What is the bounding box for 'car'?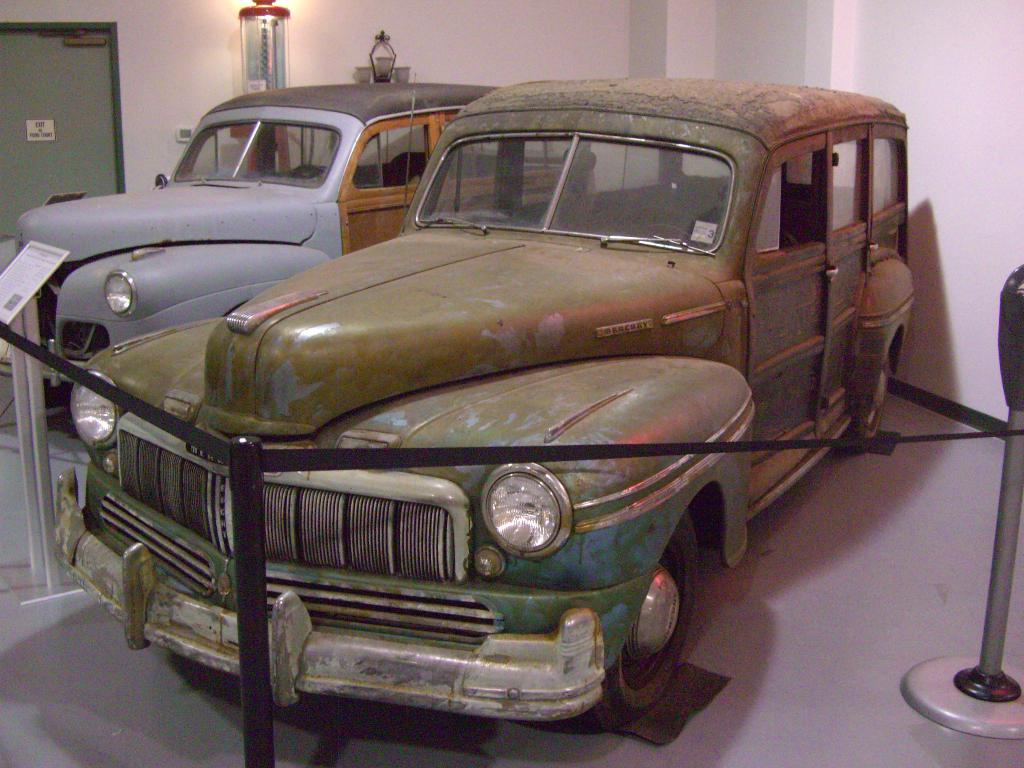
15, 86, 595, 412.
